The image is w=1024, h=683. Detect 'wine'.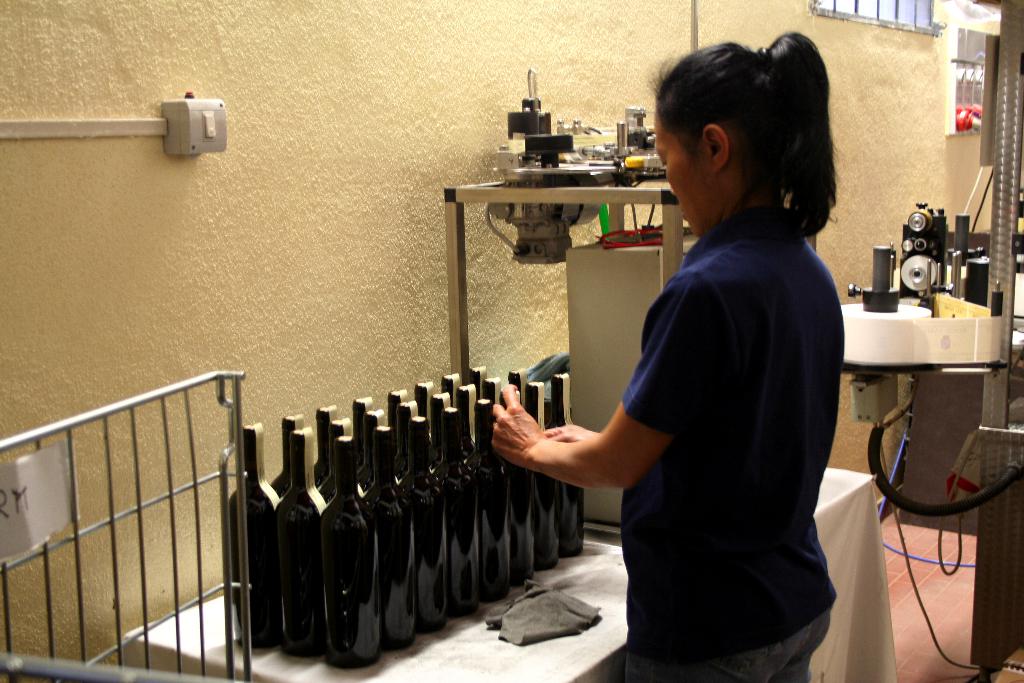
Detection: x1=240, y1=406, x2=339, y2=673.
